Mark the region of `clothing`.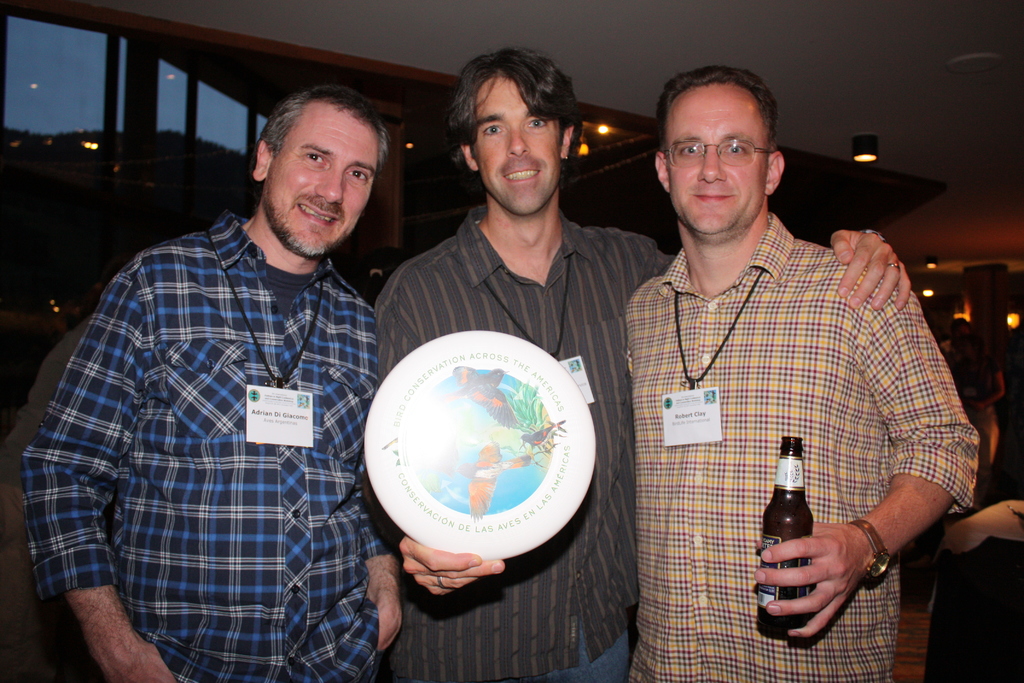
Region: 951,350,1004,467.
